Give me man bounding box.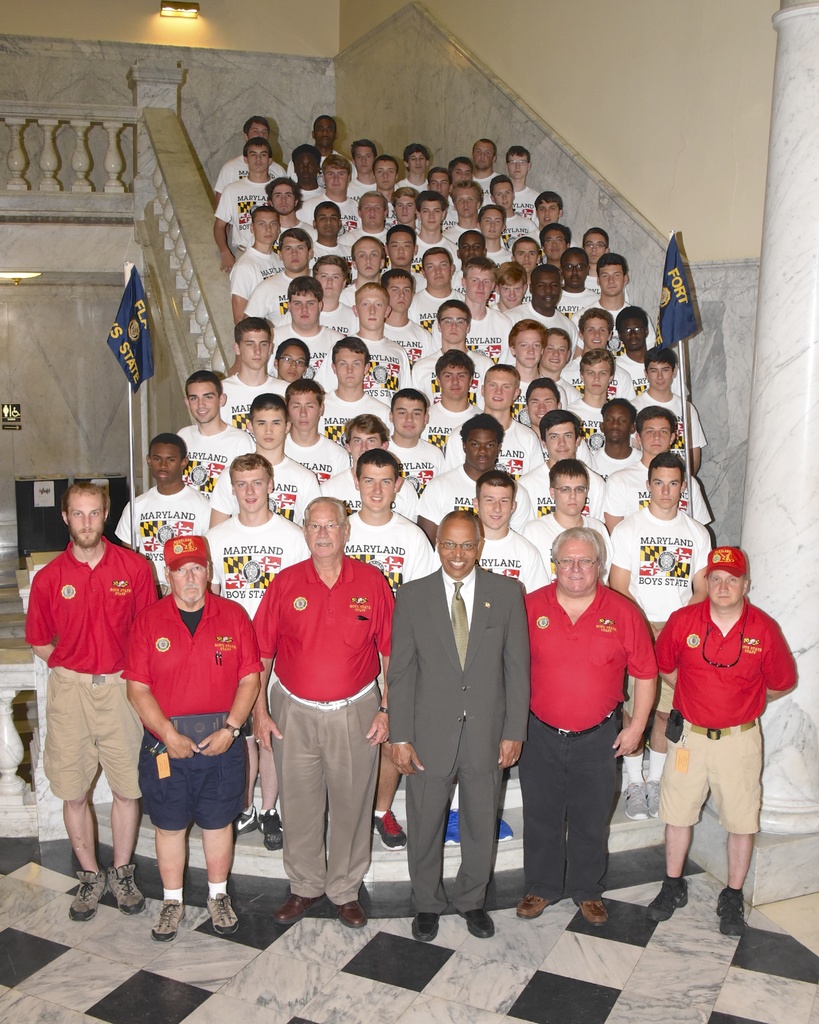
<box>314,251,363,339</box>.
